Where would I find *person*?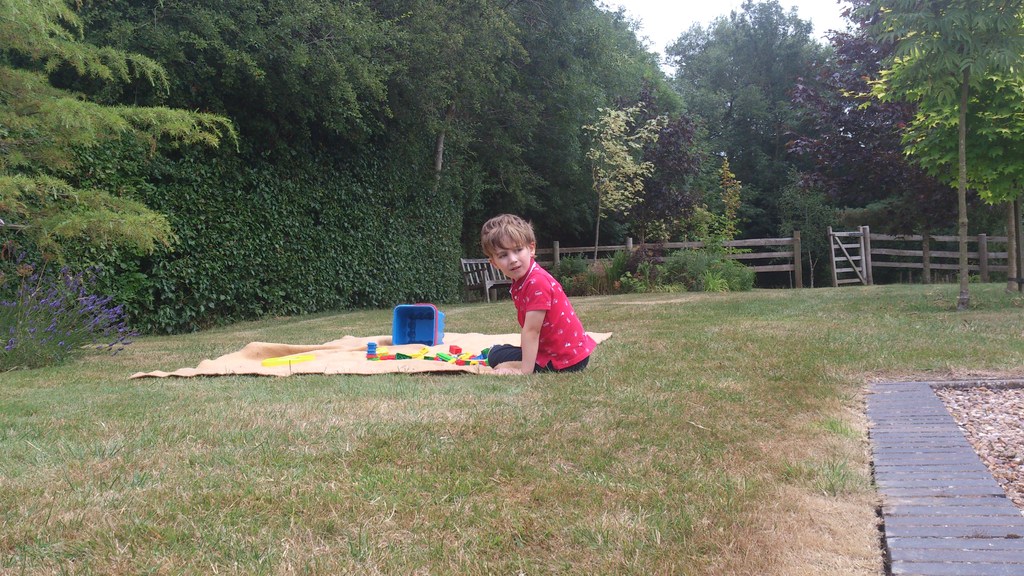
At Rect(485, 204, 598, 372).
